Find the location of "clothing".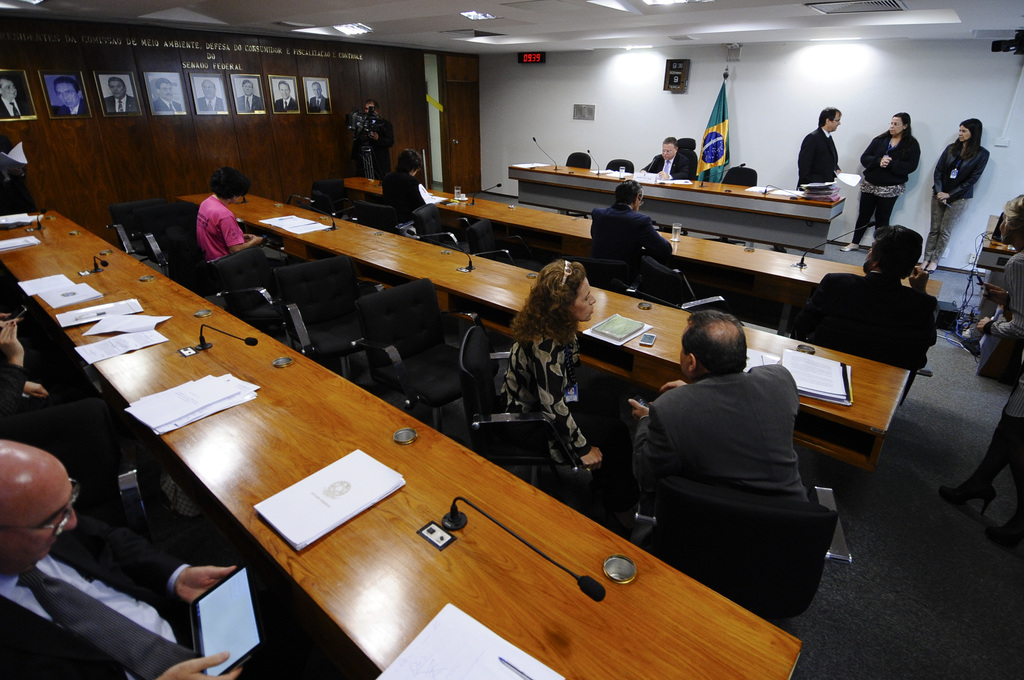
Location: 0/91/24/124.
